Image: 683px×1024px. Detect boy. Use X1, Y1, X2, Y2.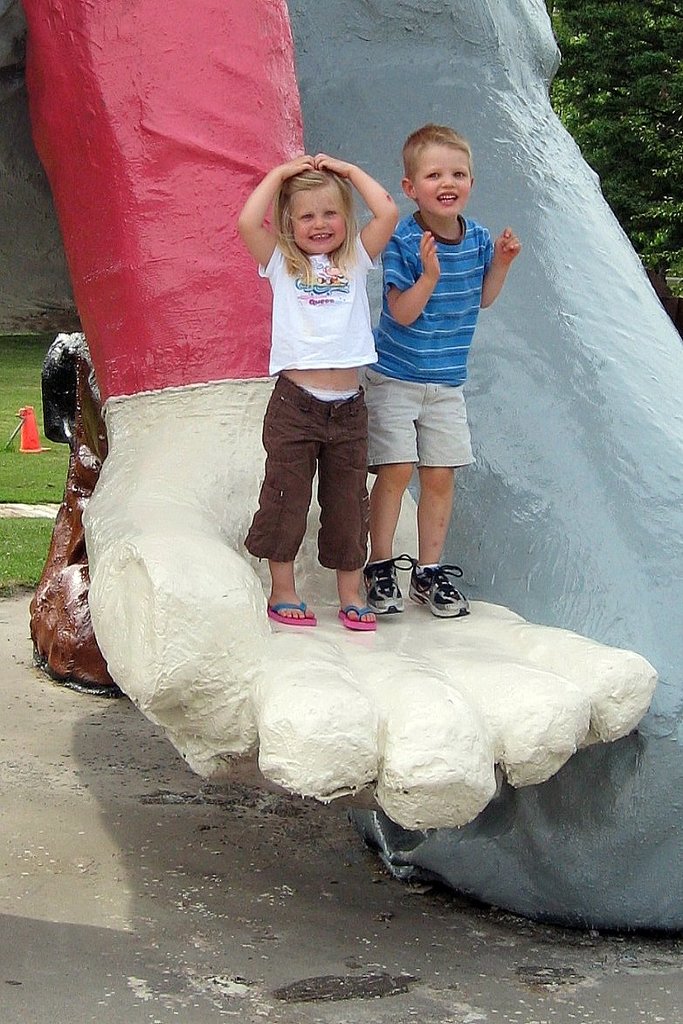
342, 121, 510, 614.
